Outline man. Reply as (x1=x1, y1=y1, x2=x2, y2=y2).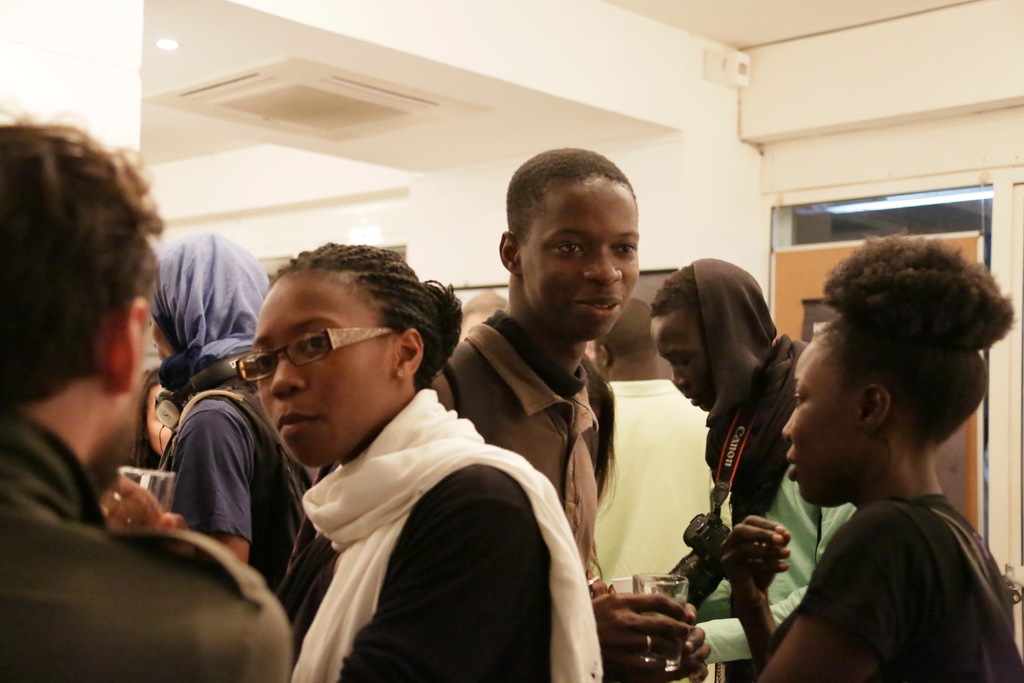
(x1=0, y1=114, x2=290, y2=674).
